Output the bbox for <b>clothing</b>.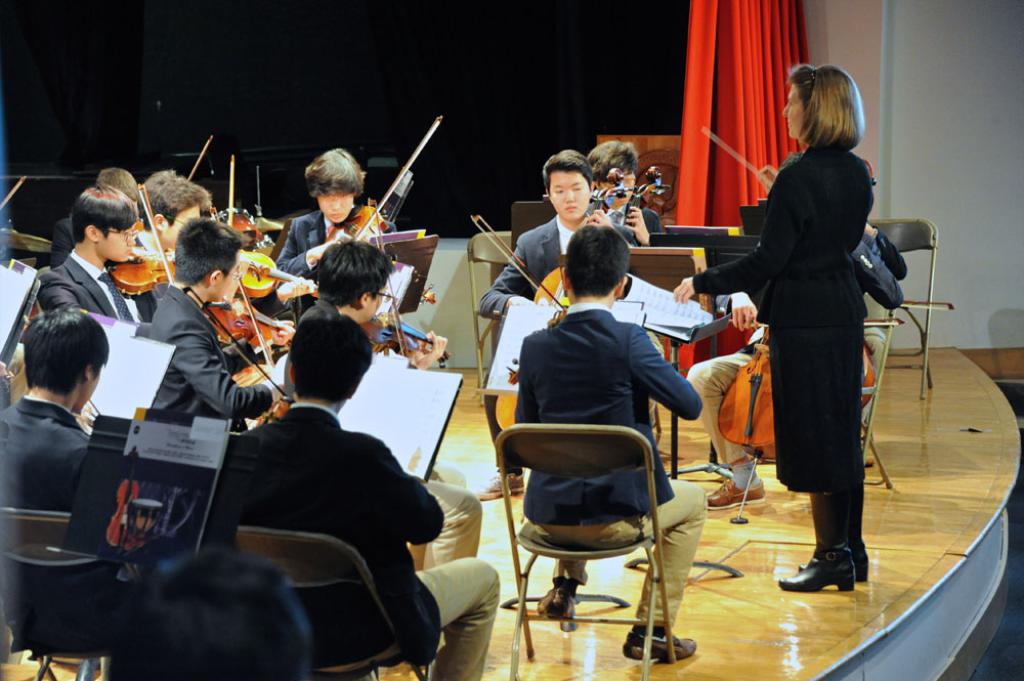
pyautogui.locateOnScreen(698, 236, 905, 477).
